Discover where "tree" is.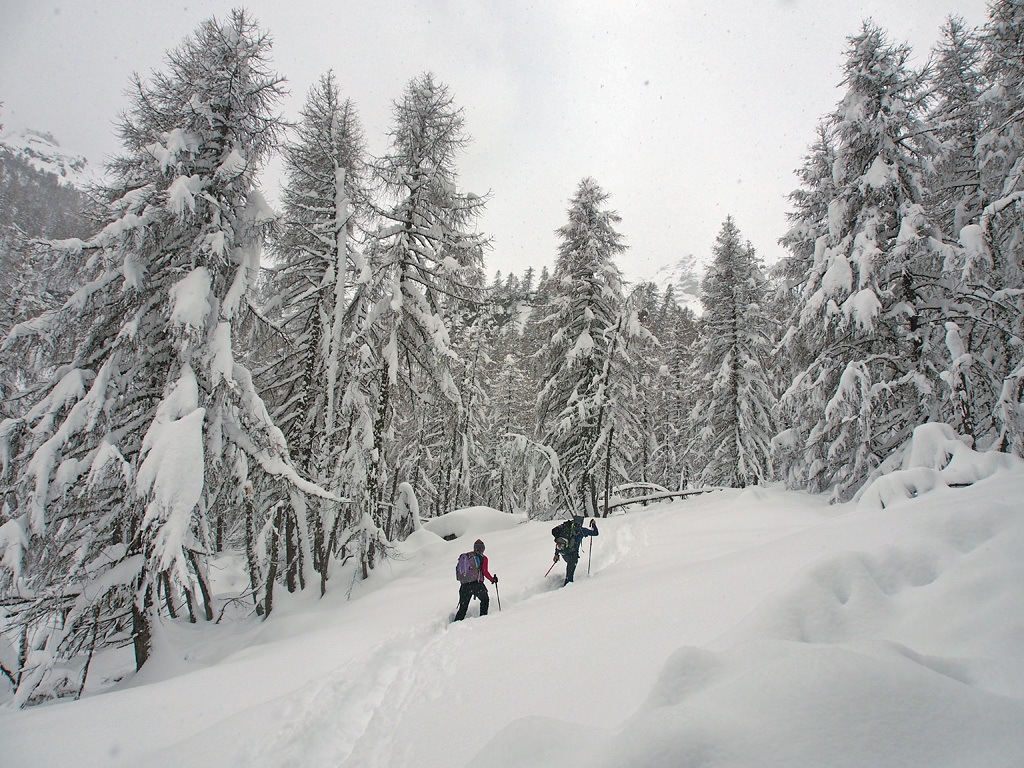
Discovered at (left=777, top=121, right=832, bottom=378).
